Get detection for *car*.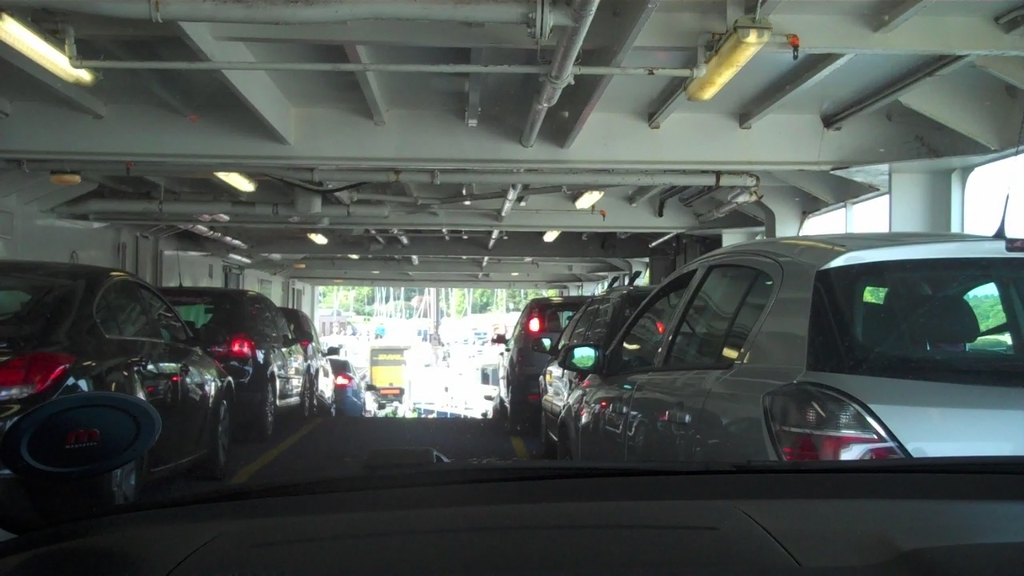
Detection: <region>0, 256, 232, 511</region>.
